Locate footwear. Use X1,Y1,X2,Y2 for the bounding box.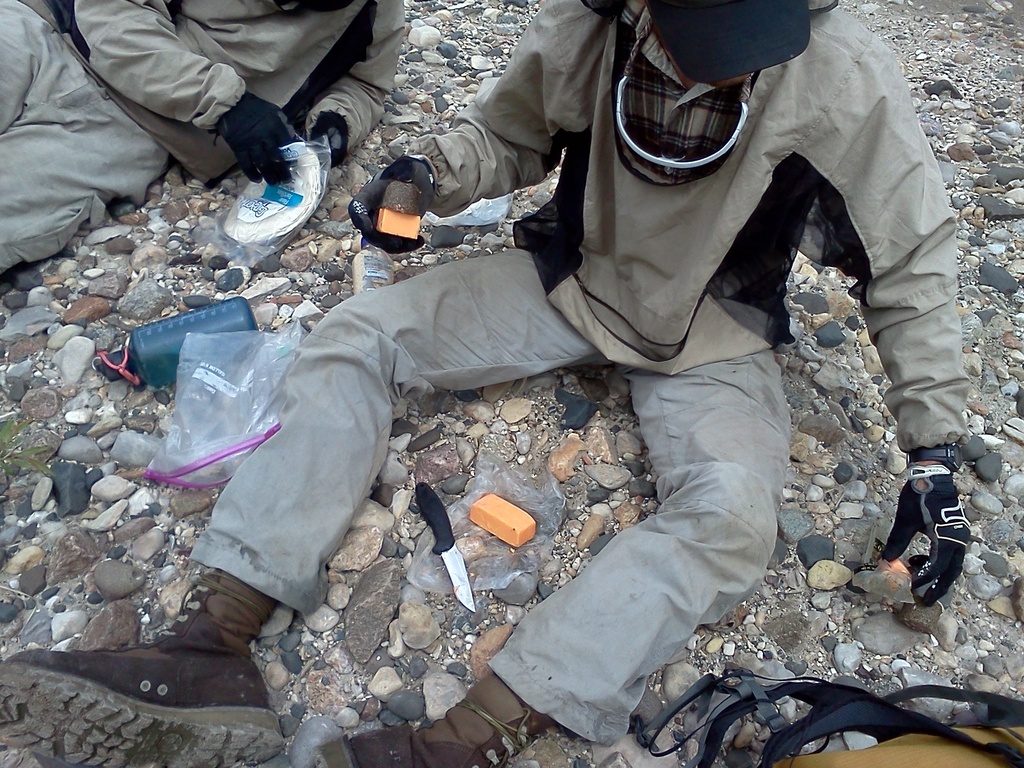
0,599,278,767.
